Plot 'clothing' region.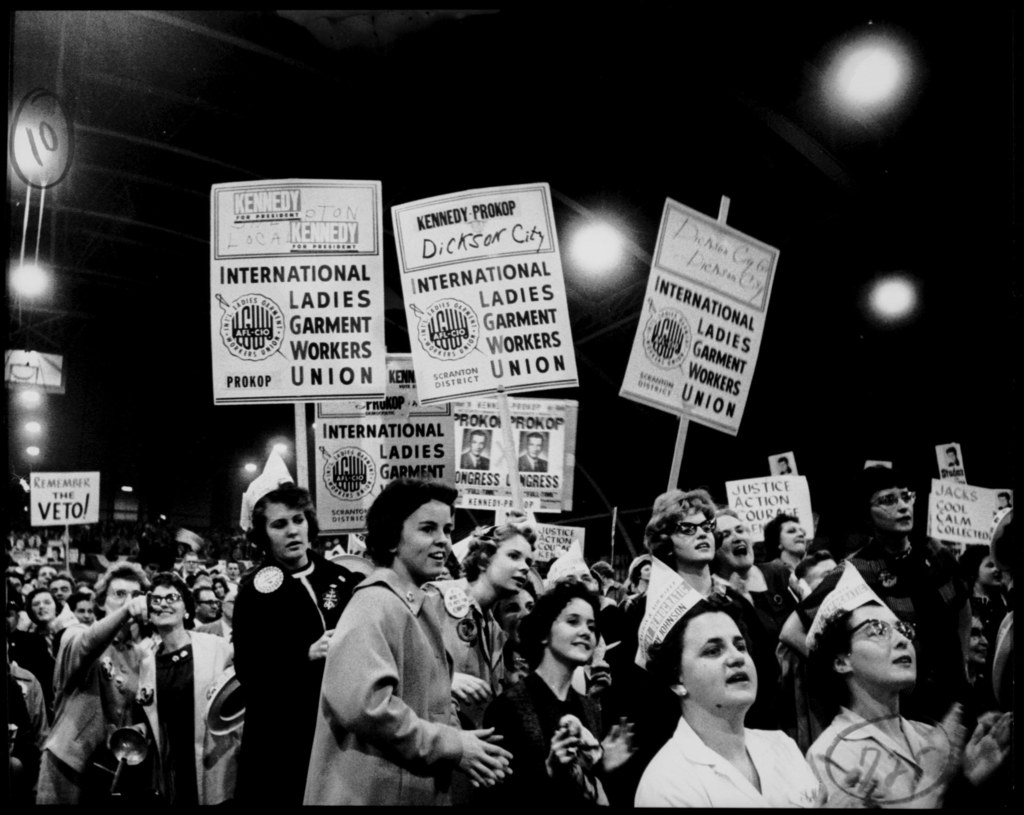
Plotted at [x1=744, y1=561, x2=791, y2=603].
